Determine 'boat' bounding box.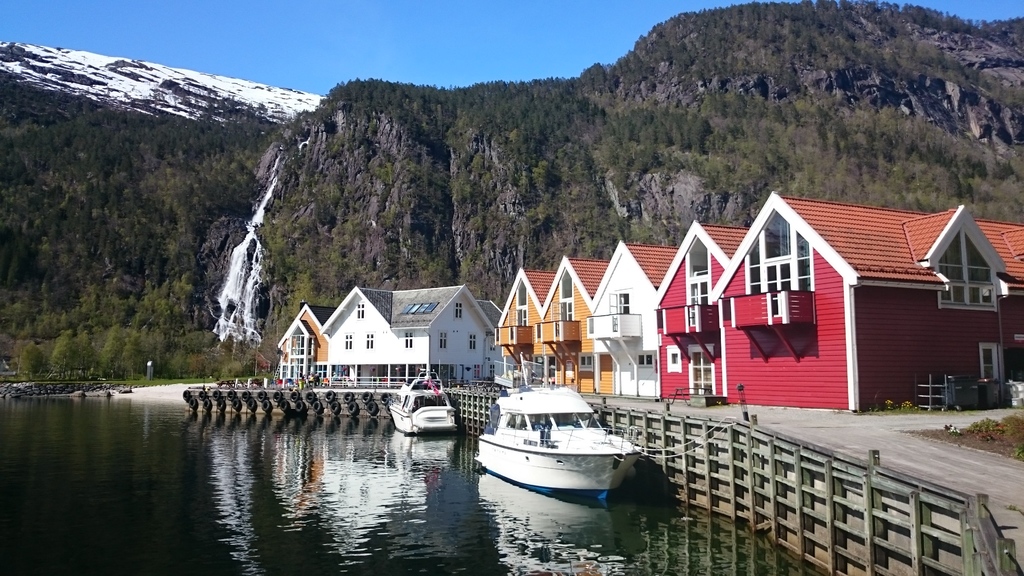
Determined: 472, 367, 659, 497.
